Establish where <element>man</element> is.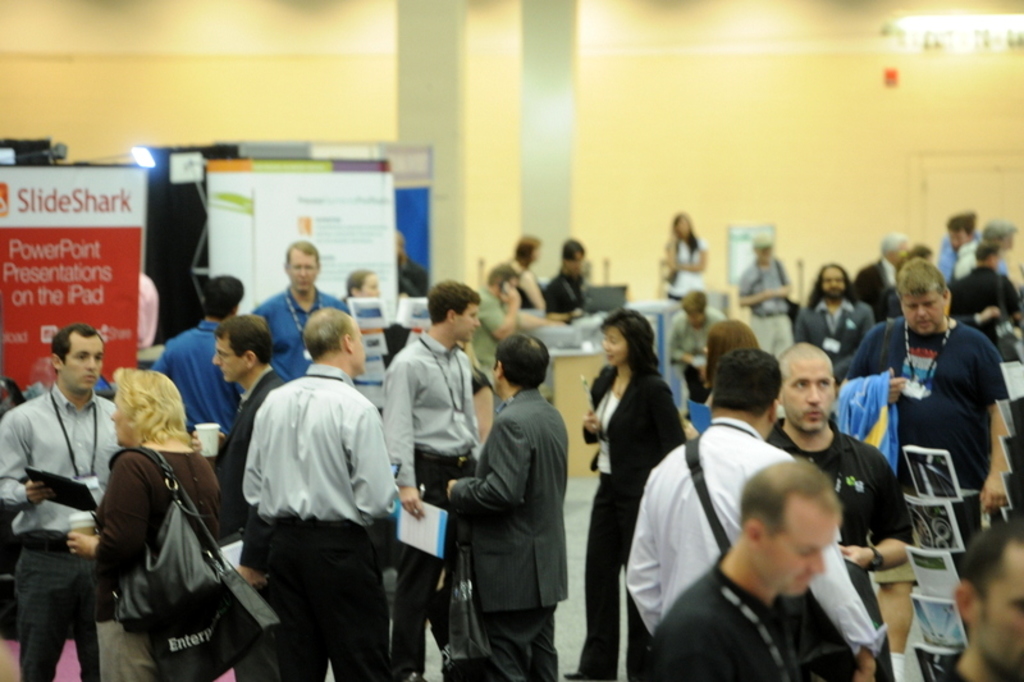
Established at [846,255,1023,573].
